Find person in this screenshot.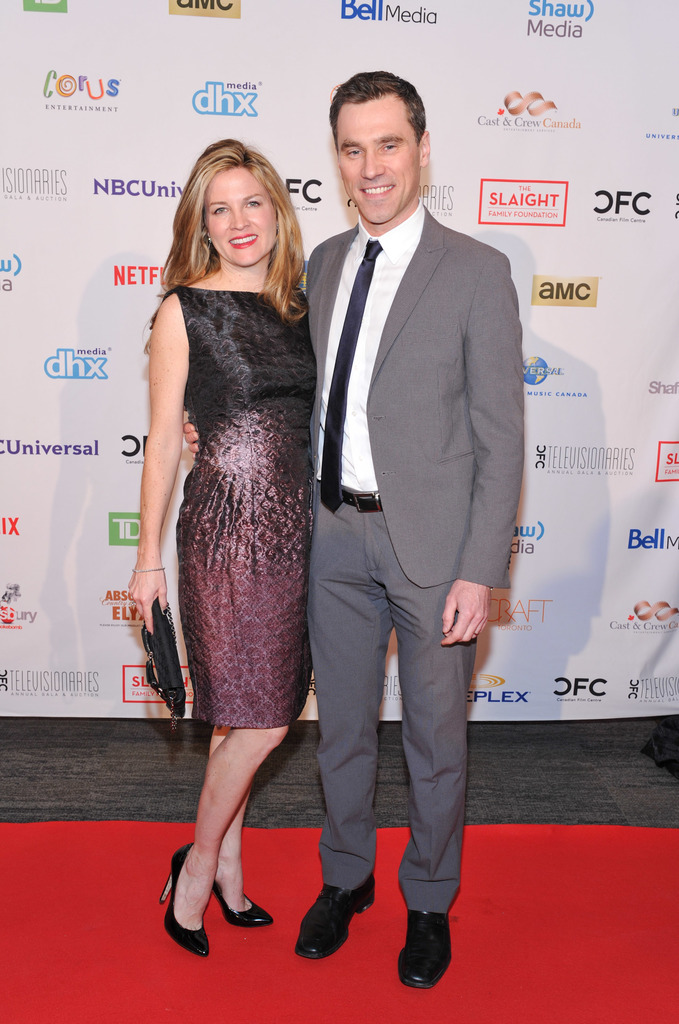
The bounding box for person is <region>128, 129, 322, 960</region>.
